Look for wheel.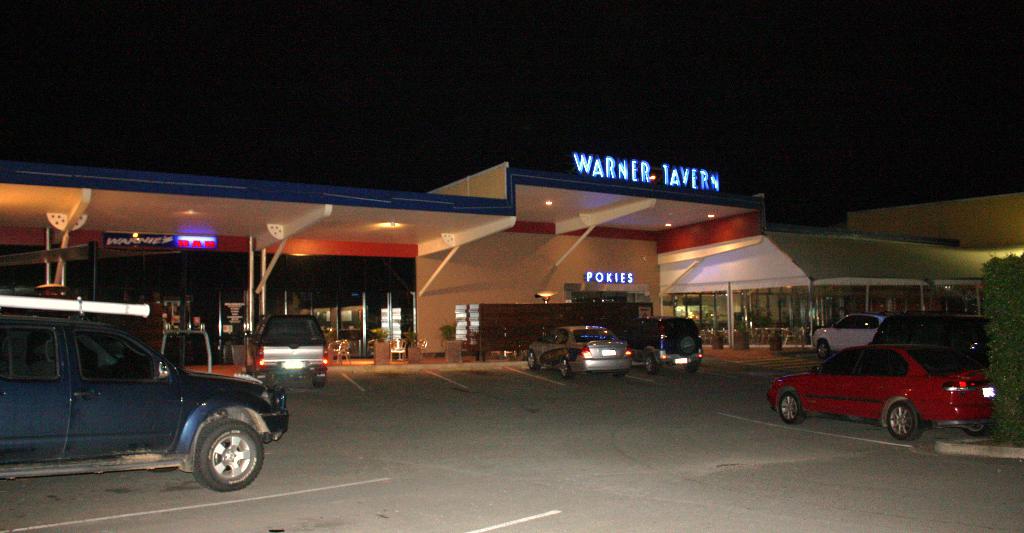
Found: {"left": 890, "top": 400, "right": 921, "bottom": 442}.
